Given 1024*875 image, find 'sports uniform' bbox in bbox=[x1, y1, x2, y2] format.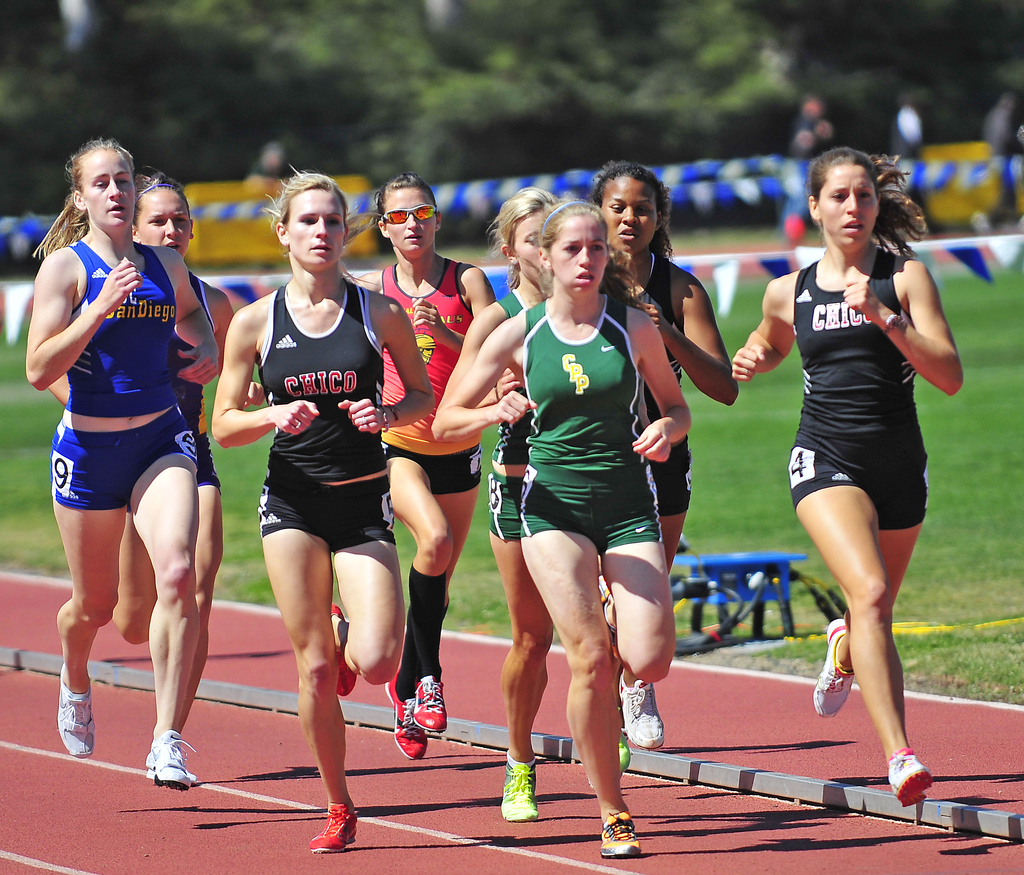
bbox=[492, 286, 523, 555].
